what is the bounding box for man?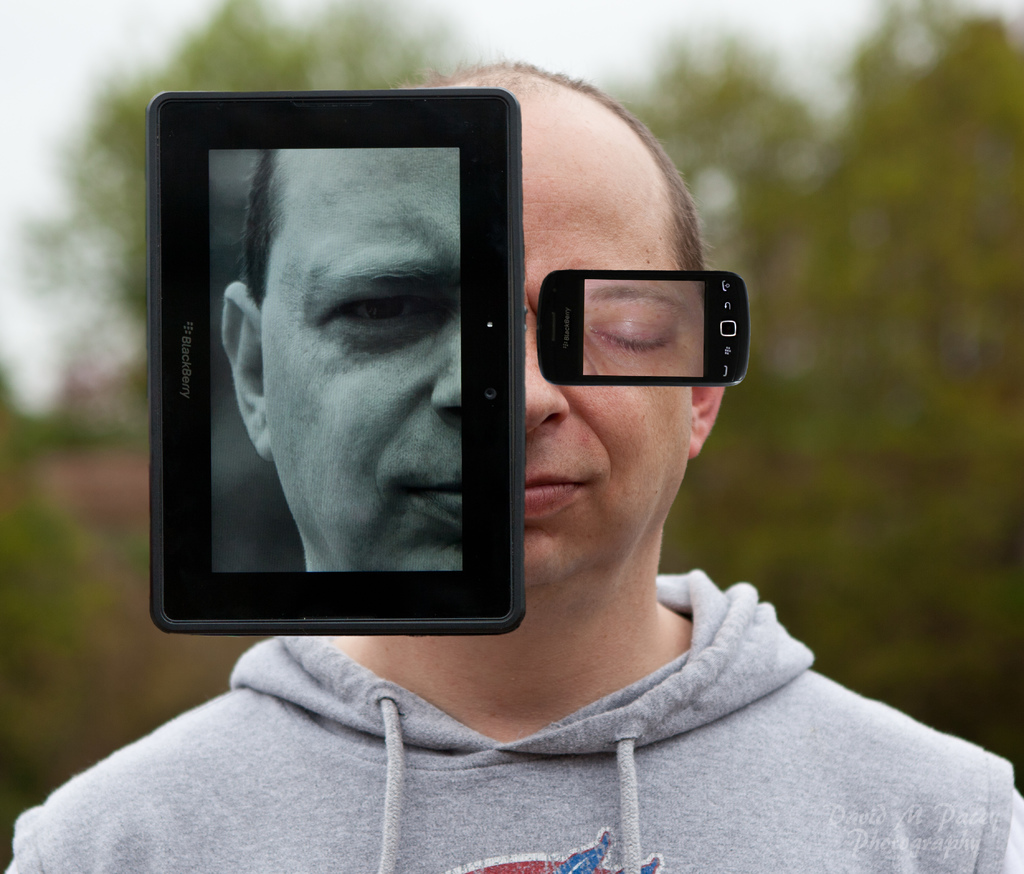
<region>2, 51, 1023, 873</region>.
